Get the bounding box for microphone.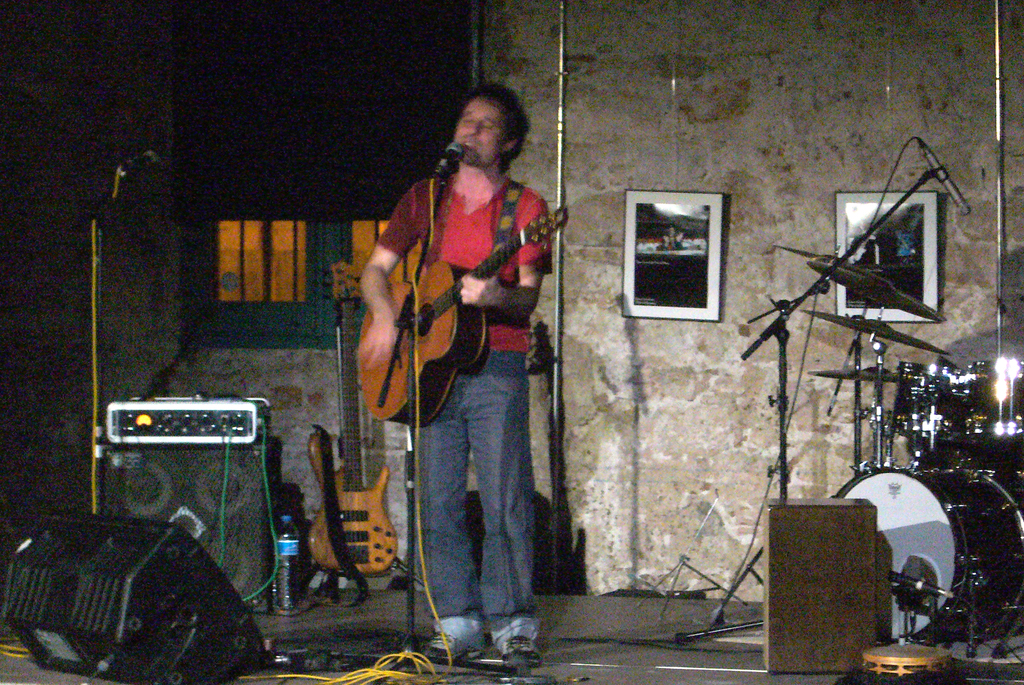
(x1=428, y1=139, x2=467, y2=184).
